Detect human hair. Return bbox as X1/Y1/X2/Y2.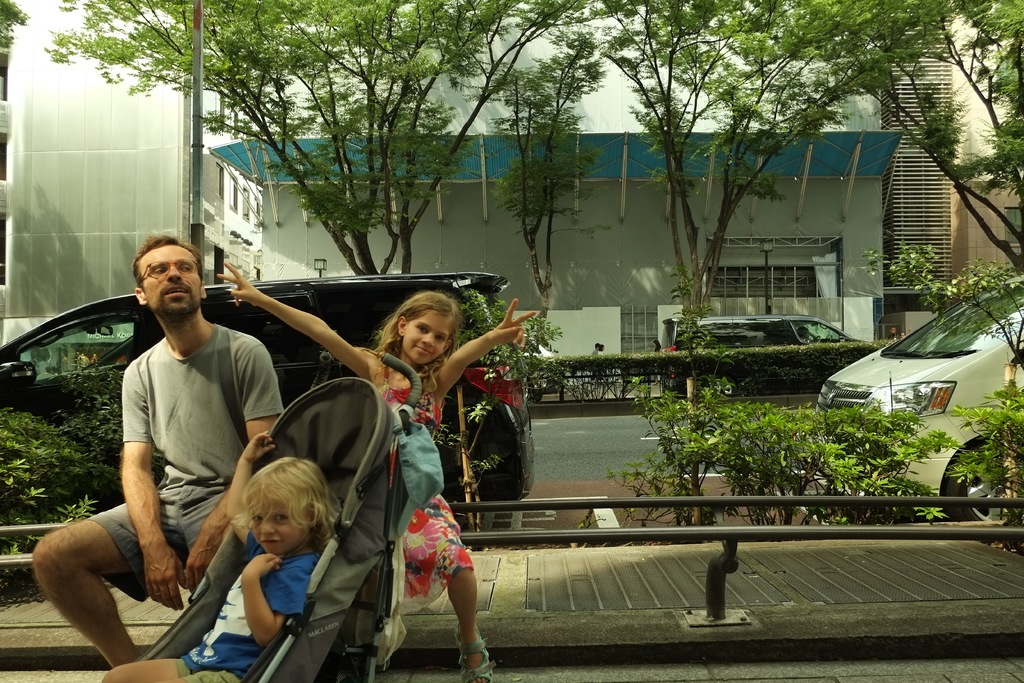
598/343/605/352.
